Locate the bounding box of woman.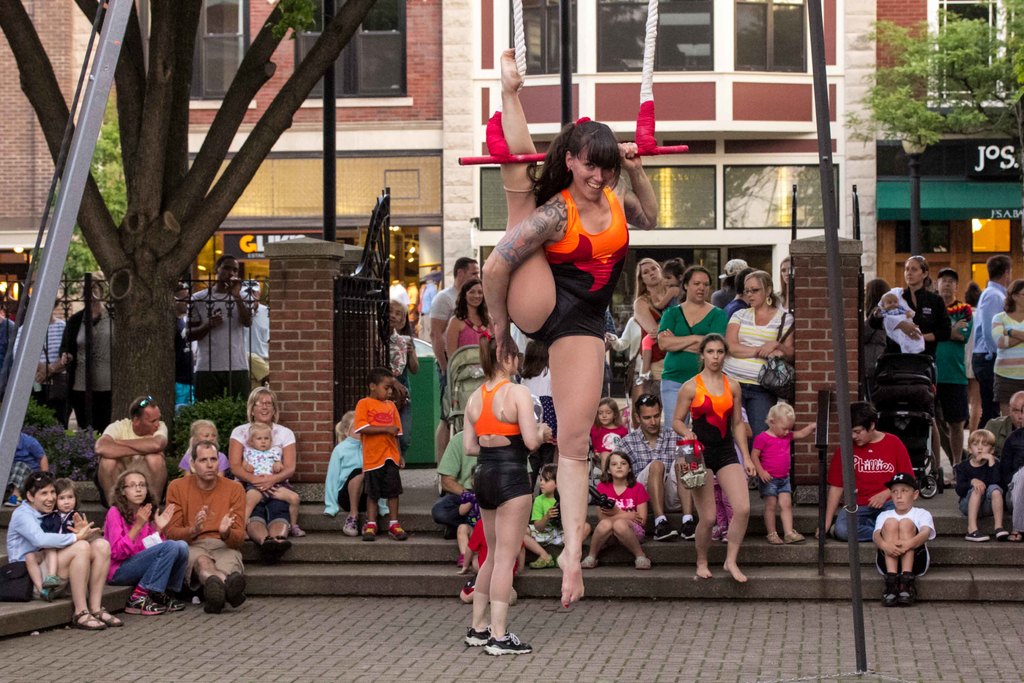
Bounding box: left=725, top=272, right=794, bottom=486.
